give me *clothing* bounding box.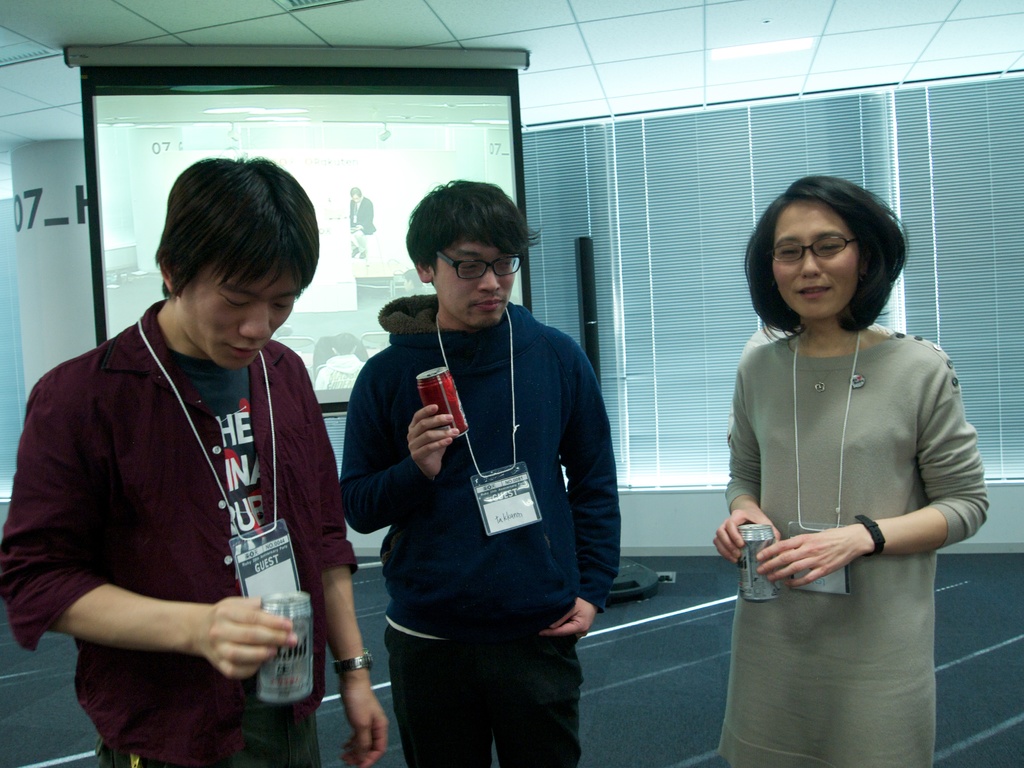
<region>717, 333, 992, 767</region>.
